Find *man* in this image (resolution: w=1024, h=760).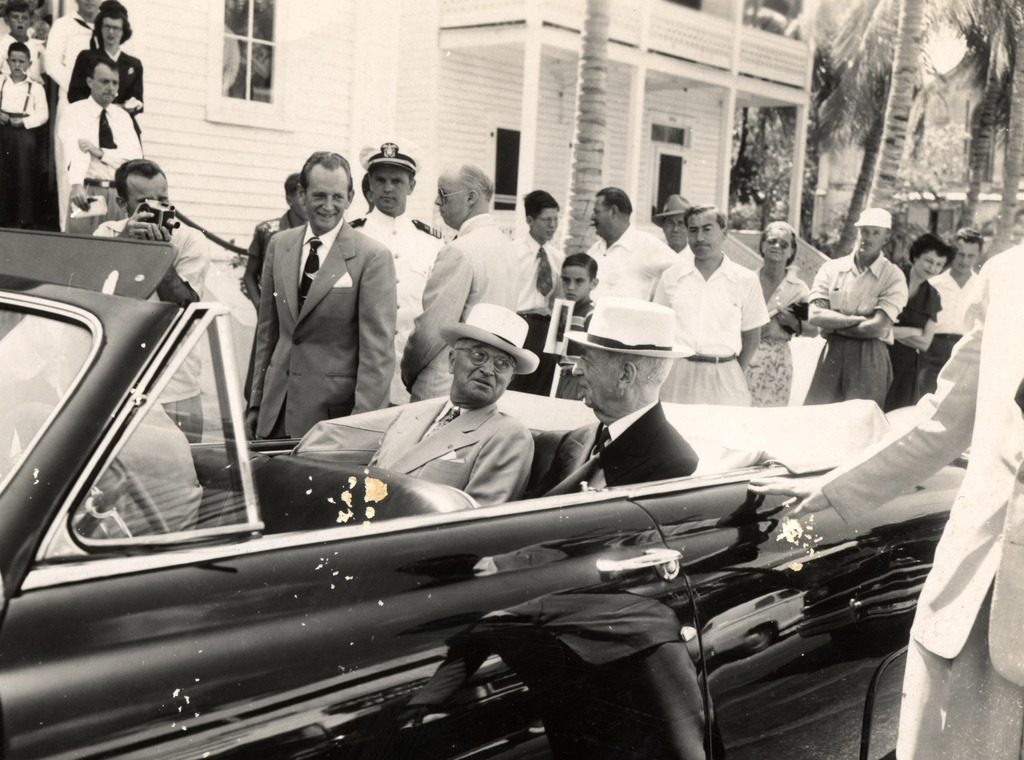
left=818, top=218, right=936, bottom=412.
